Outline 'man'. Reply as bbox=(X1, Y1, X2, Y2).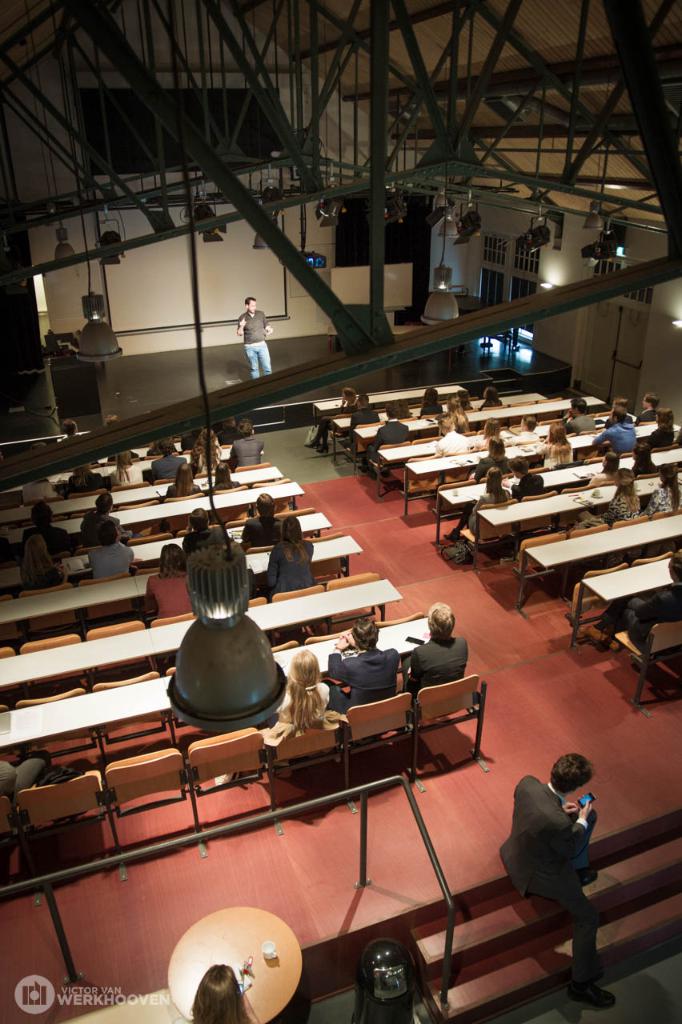
bbox=(635, 388, 664, 423).
